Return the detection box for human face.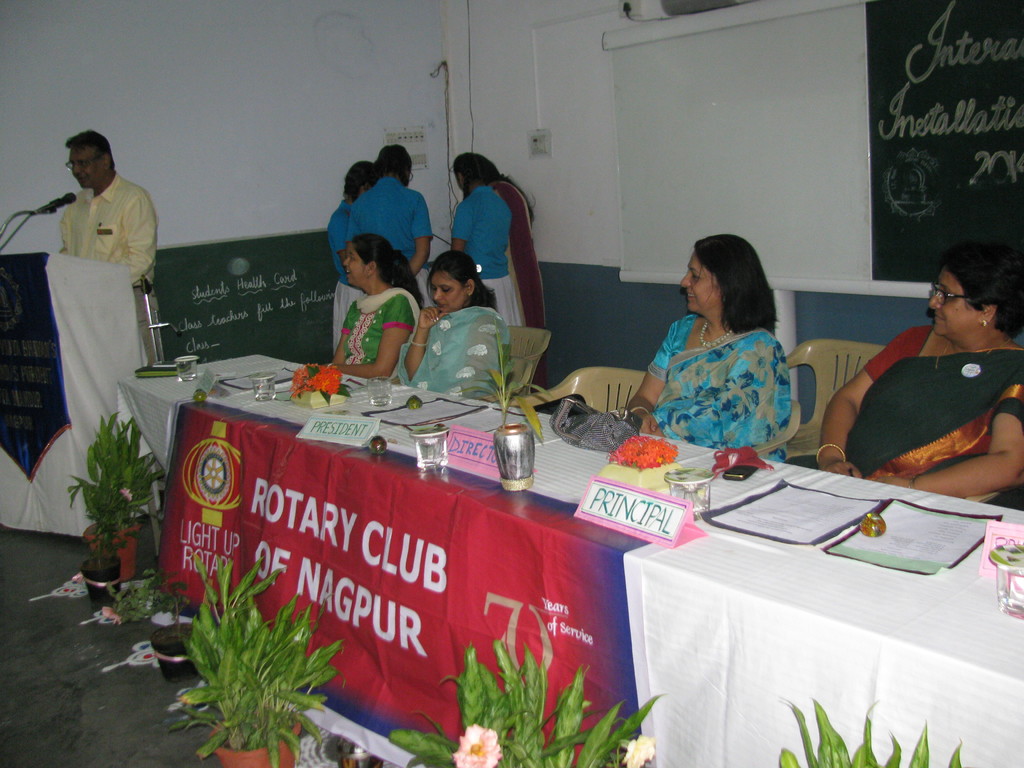
<bbox>429, 274, 457, 311</bbox>.
